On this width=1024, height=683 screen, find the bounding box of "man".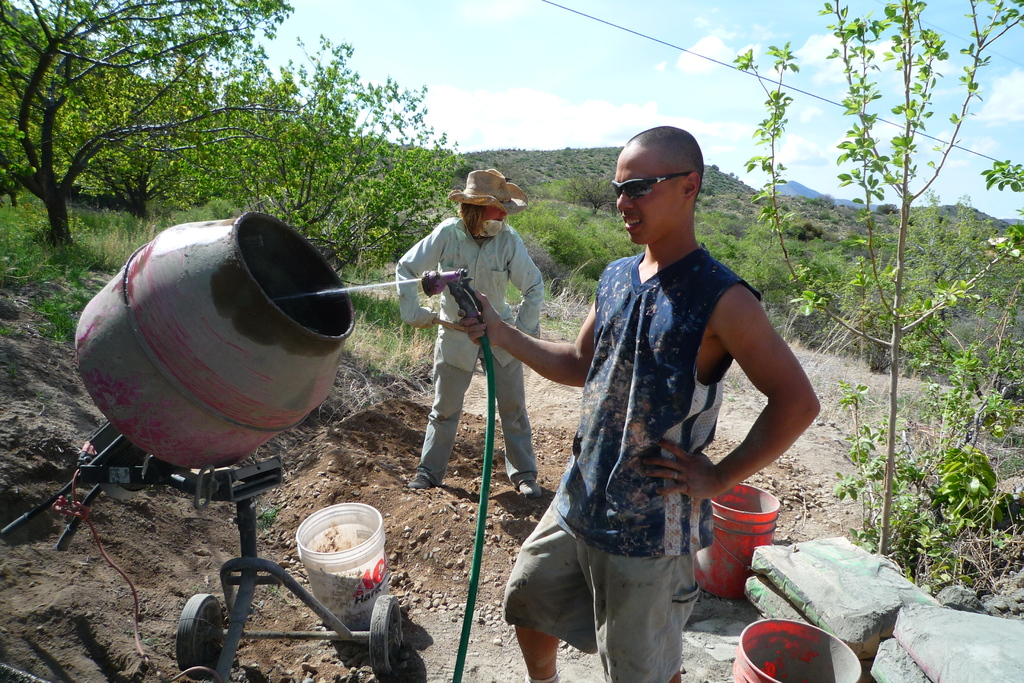
Bounding box: 500 116 822 669.
